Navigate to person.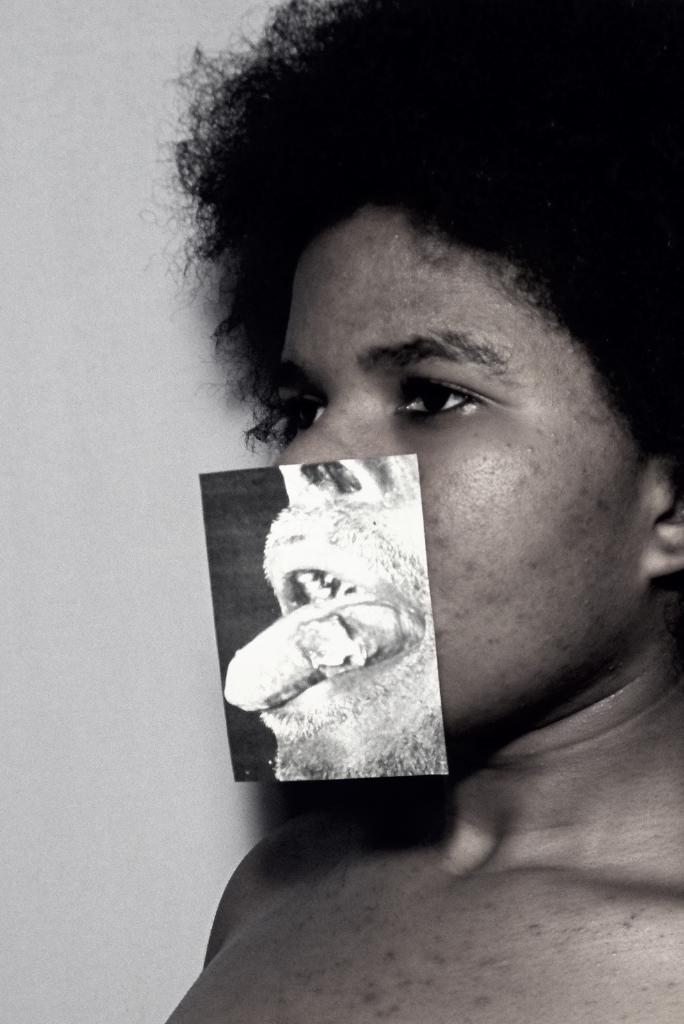
Navigation target: BBox(163, 0, 683, 1023).
